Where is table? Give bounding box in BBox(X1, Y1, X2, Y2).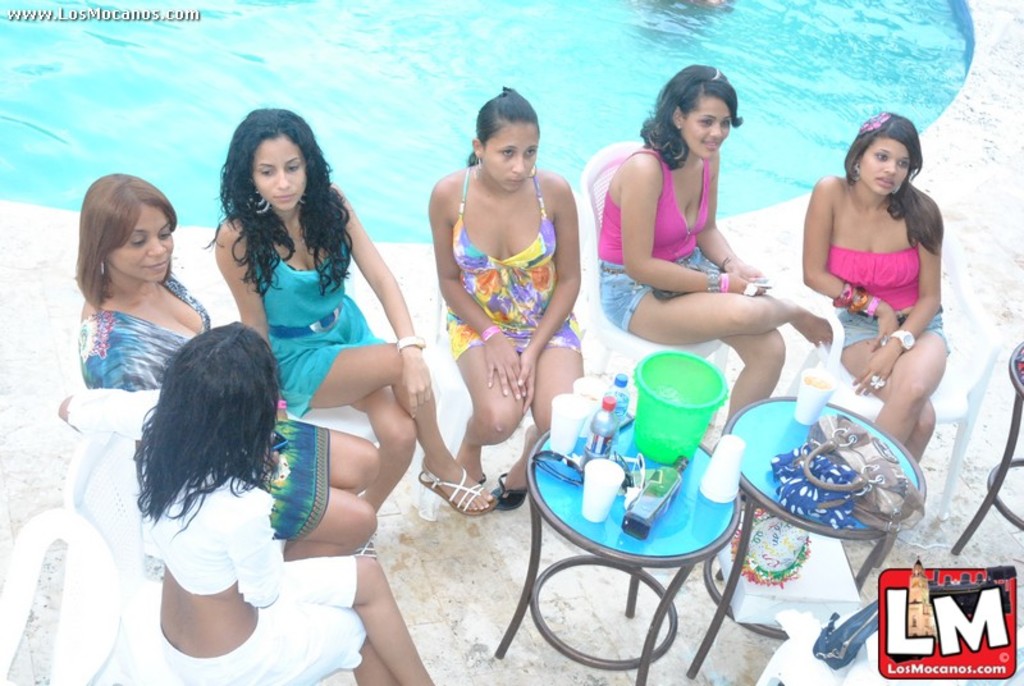
BBox(503, 413, 794, 674).
